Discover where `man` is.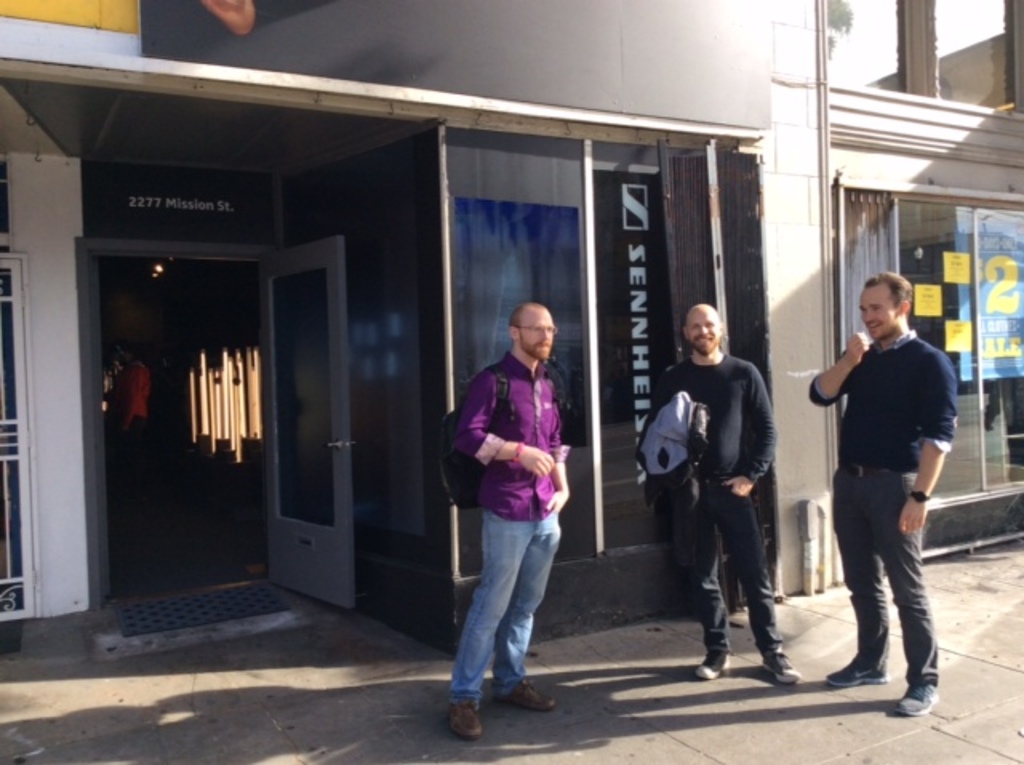
Discovered at [642,298,802,682].
